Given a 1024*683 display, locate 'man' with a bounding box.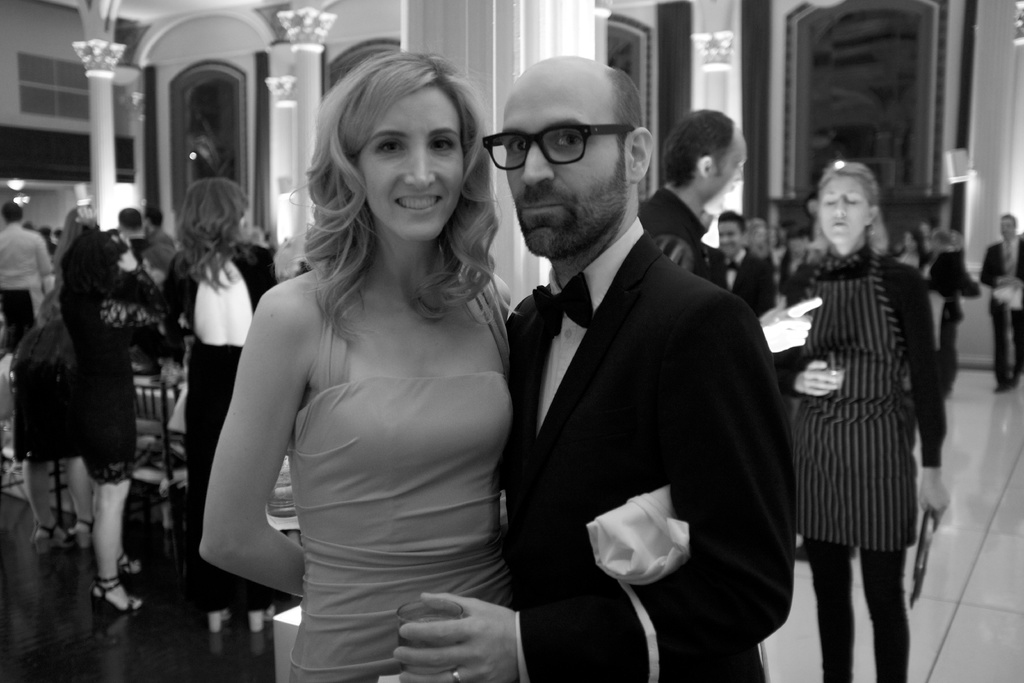
Located: pyautogui.locateOnScreen(979, 213, 1023, 393).
